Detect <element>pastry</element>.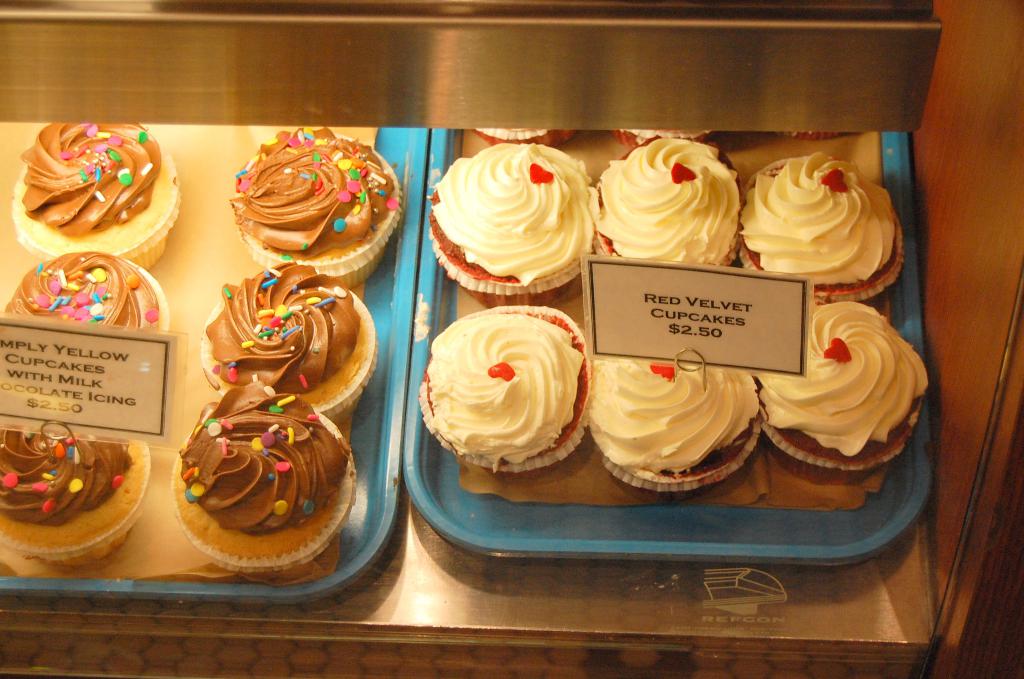
Detected at l=473, t=128, r=577, b=143.
